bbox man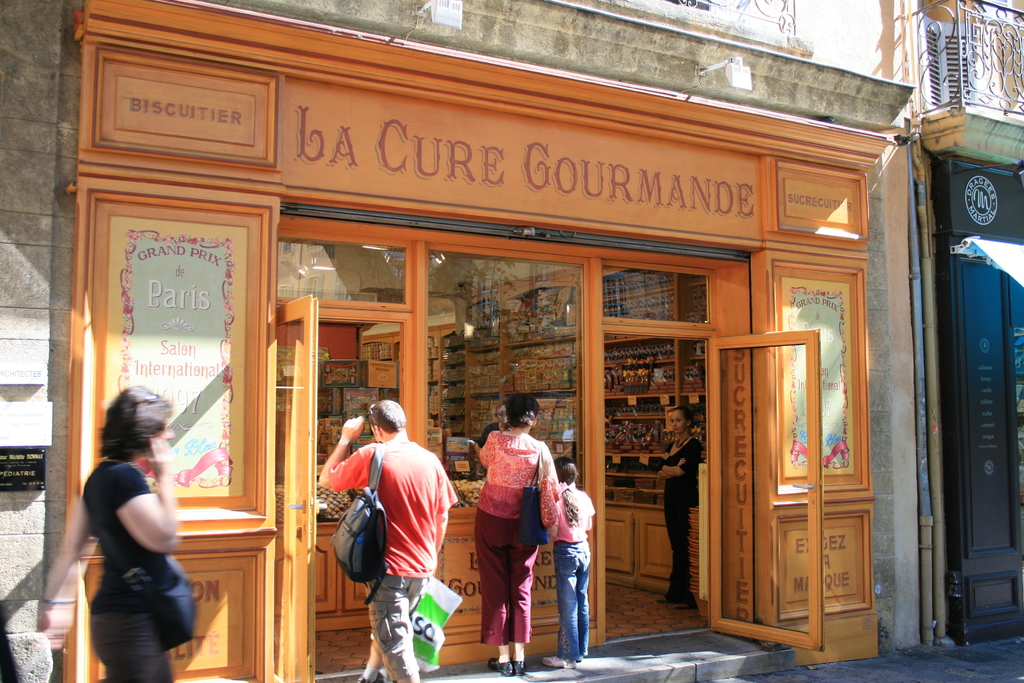
{"x1": 36, "y1": 382, "x2": 178, "y2": 682}
